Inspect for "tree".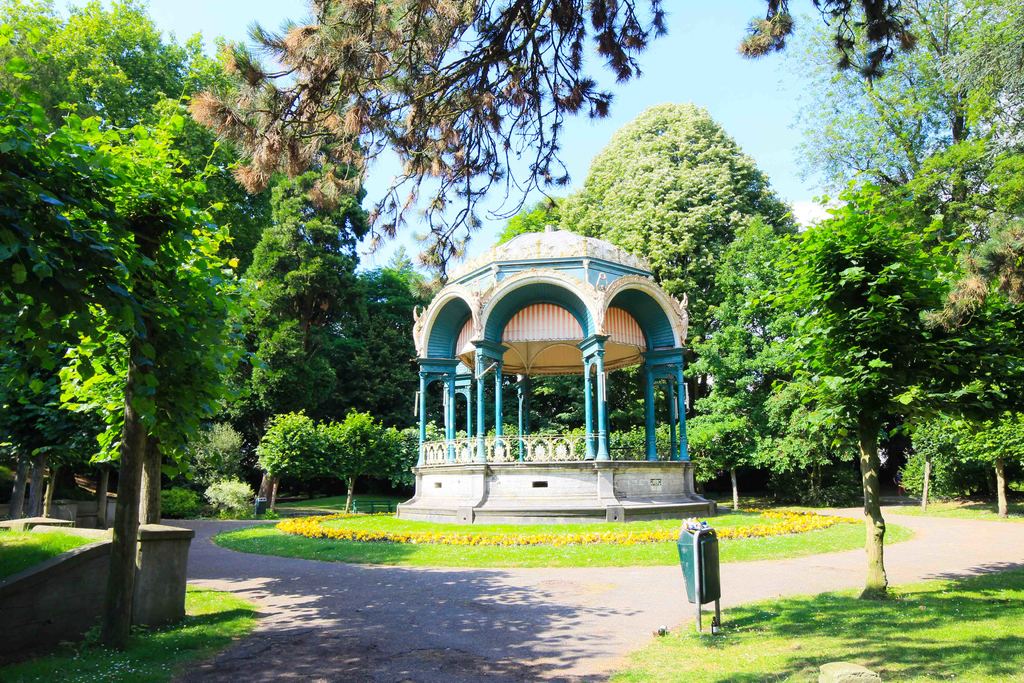
Inspection: 731 106 996 542.
